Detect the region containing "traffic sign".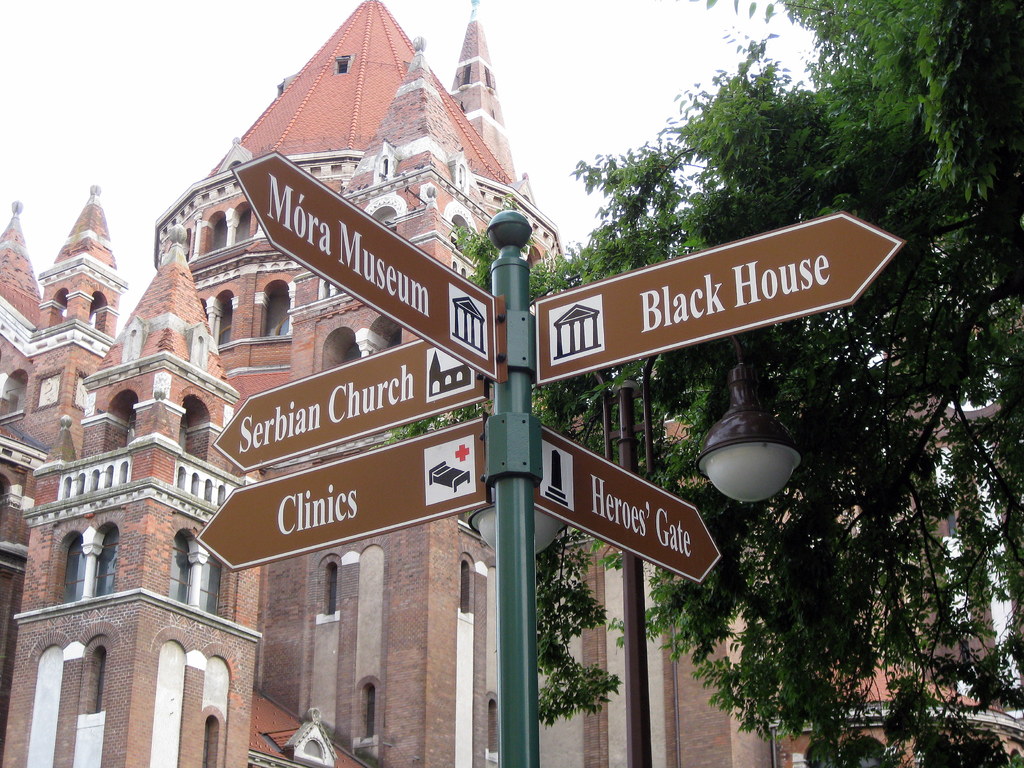
{"left": 212, "top": 342, "right": 486, "bottom": 467}.
